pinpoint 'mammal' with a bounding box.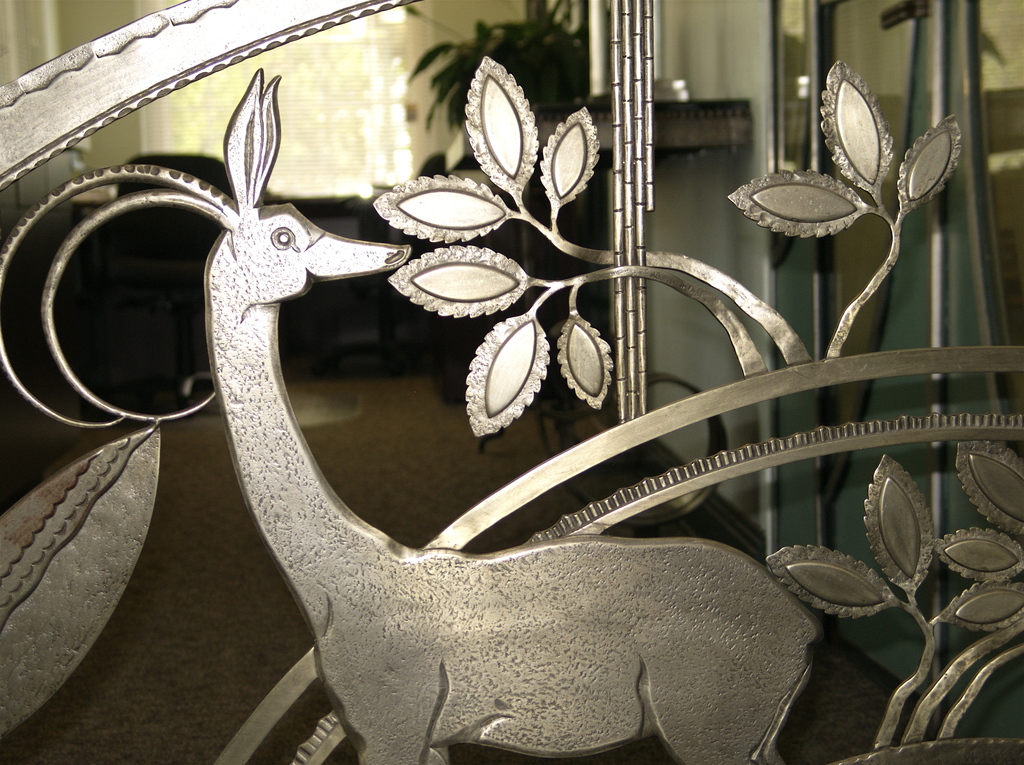
detection(206, 60, 822, 764).
